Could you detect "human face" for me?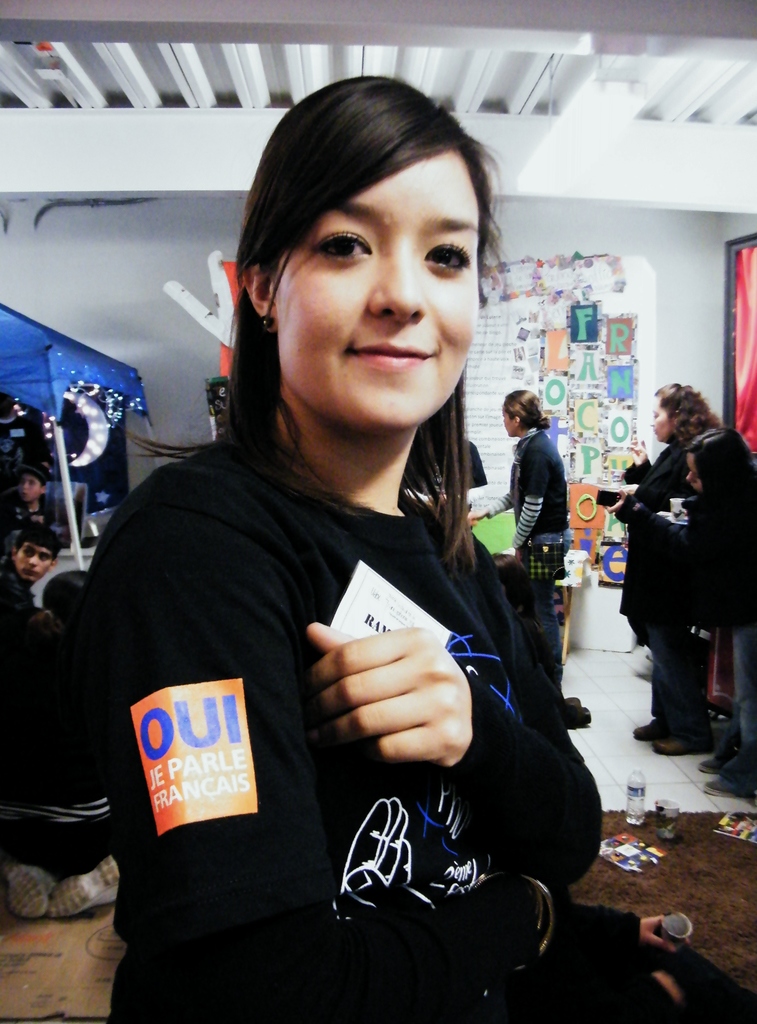
Detection result: box=[649, 394, 672, 441].
